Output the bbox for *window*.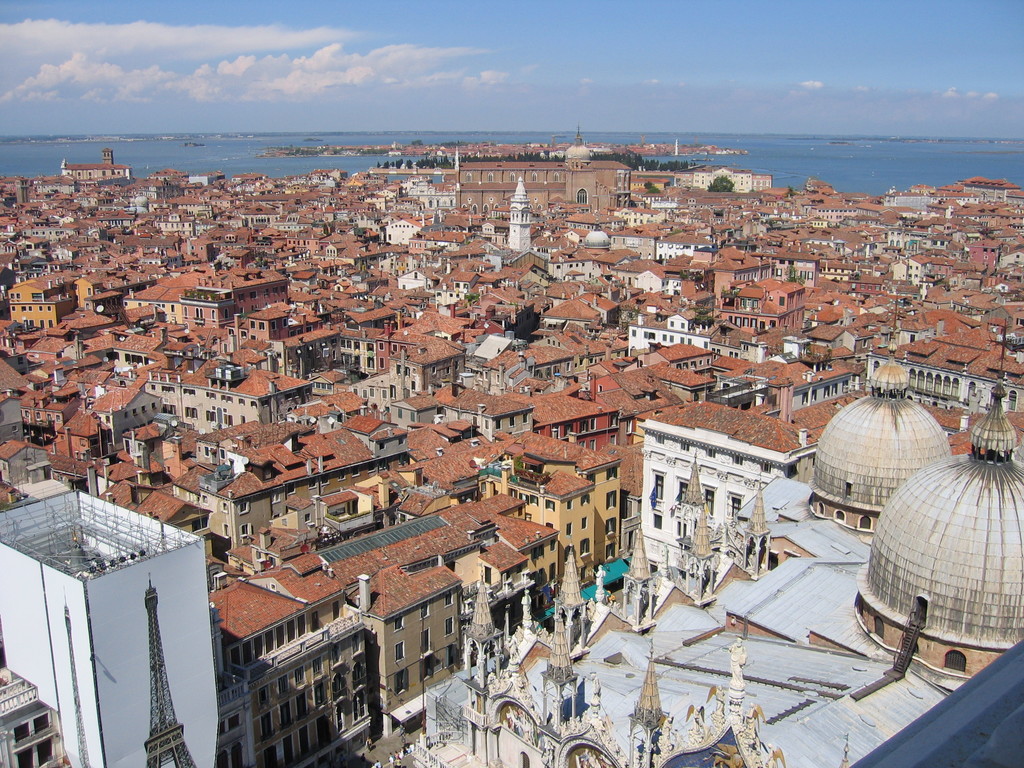
219, 526, 230, 537.
